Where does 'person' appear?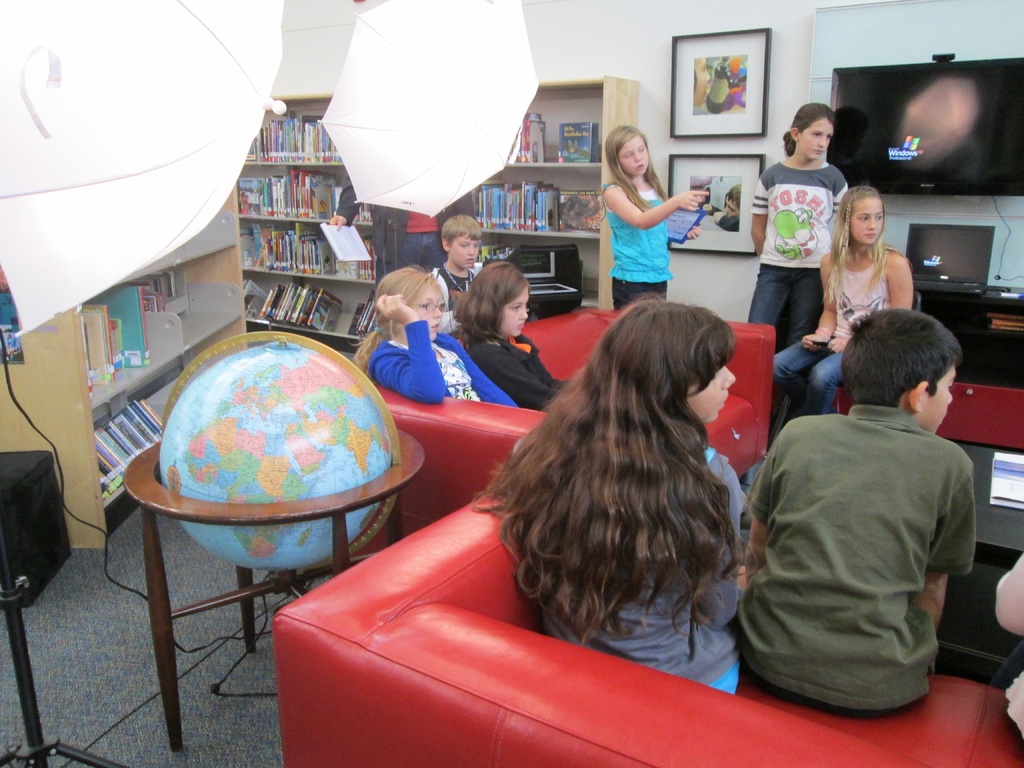
Appears at 470/291/758/696.
